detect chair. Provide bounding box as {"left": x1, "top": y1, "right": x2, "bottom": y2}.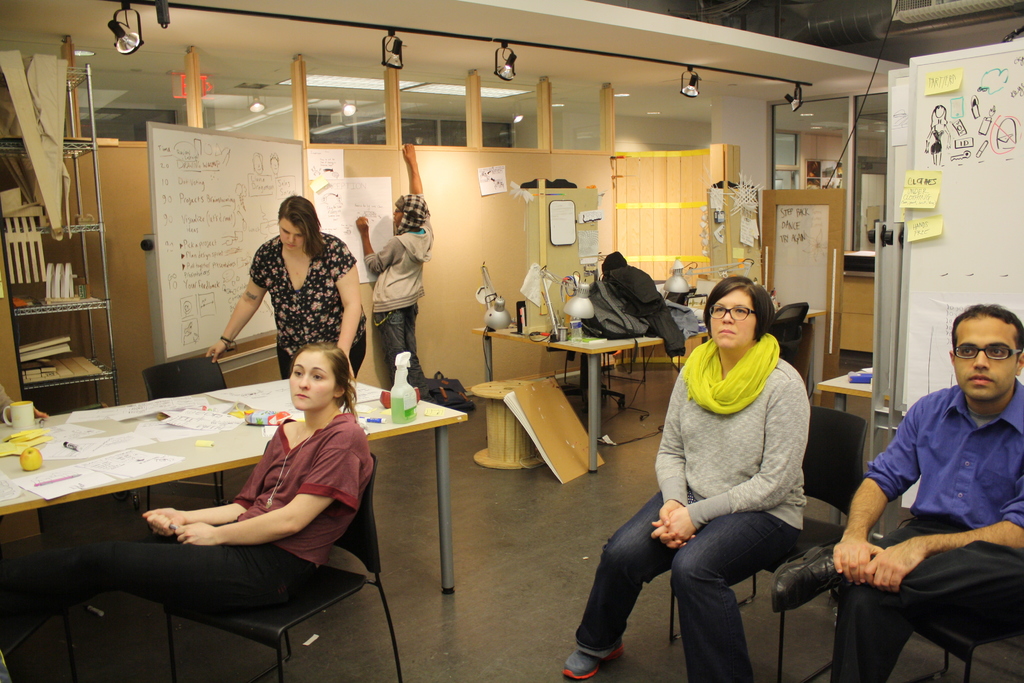
{"left": 668, "top": 400, "right": 876, "bottom": 682}.
